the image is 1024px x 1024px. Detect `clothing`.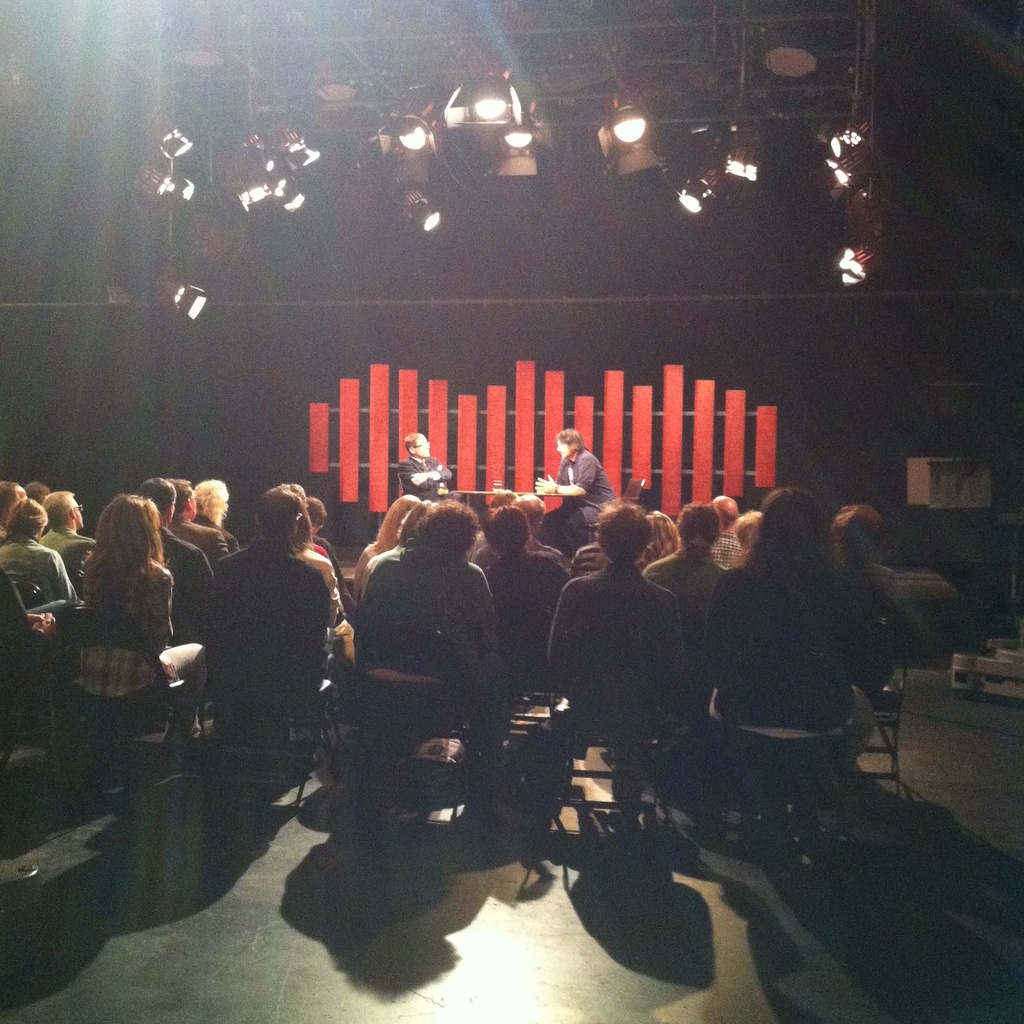
Detection: left=157, top=526, right=211, bottom=614.
